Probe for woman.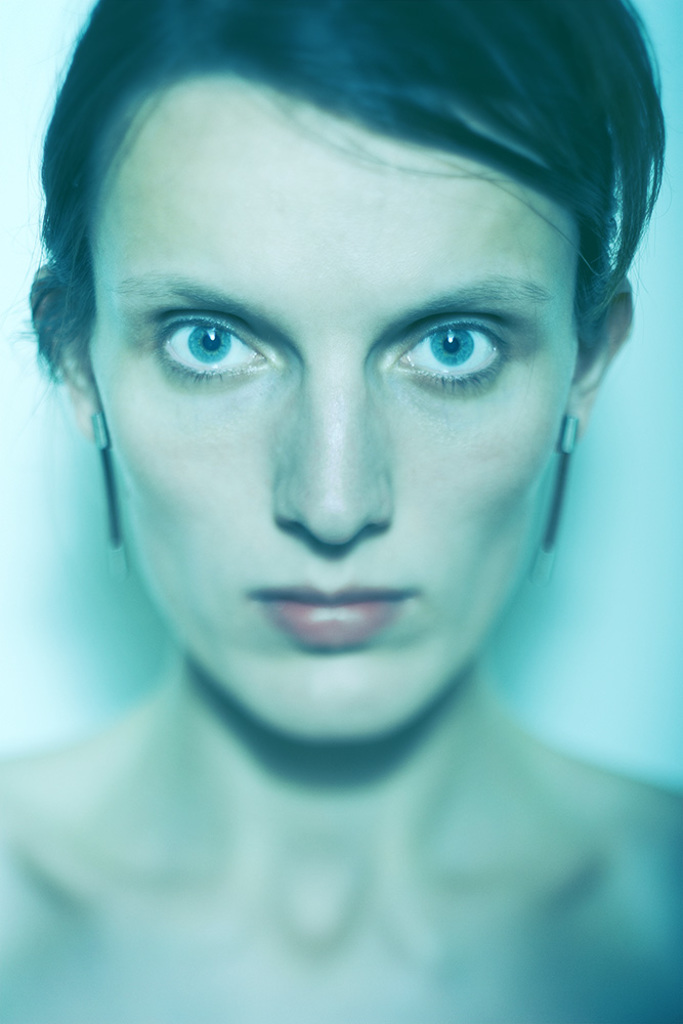
Probe result: <box>0,0,682,1023</box>.
